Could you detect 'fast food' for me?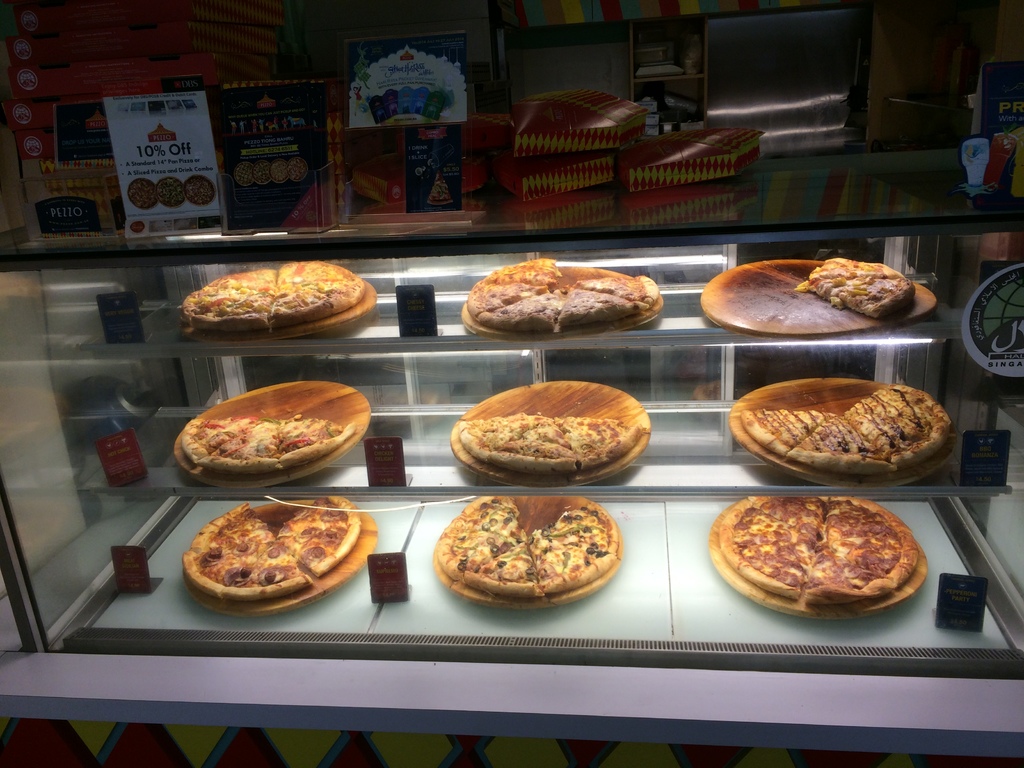
Detection result: {"x1": 465, "y1": 257, "x2": 660, "y2": 332}.
